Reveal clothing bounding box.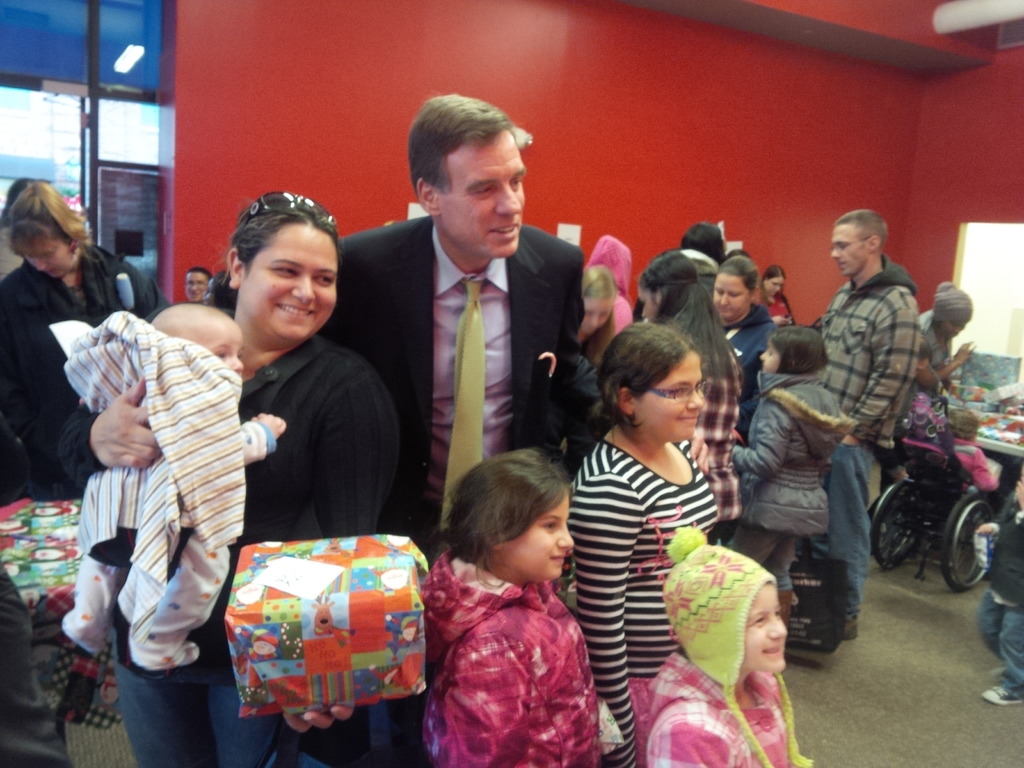
Revealed: [left=417, top=539, right=612, bottom=758].
